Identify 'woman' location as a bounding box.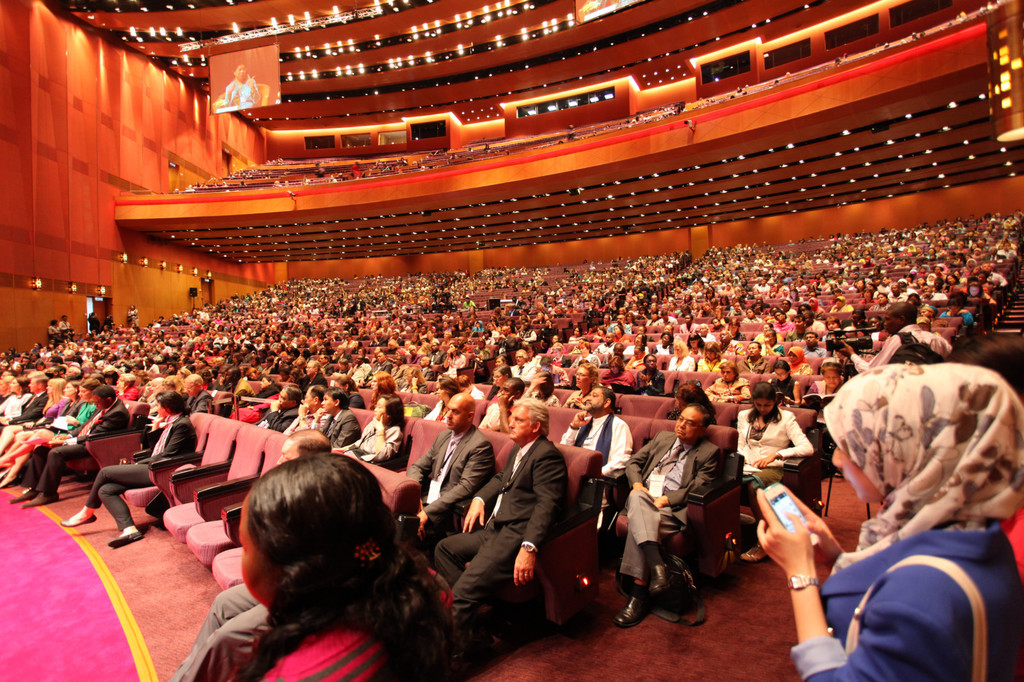
{"x1": 409, "y1": 344, "x2": 421, "y2": 361}.
